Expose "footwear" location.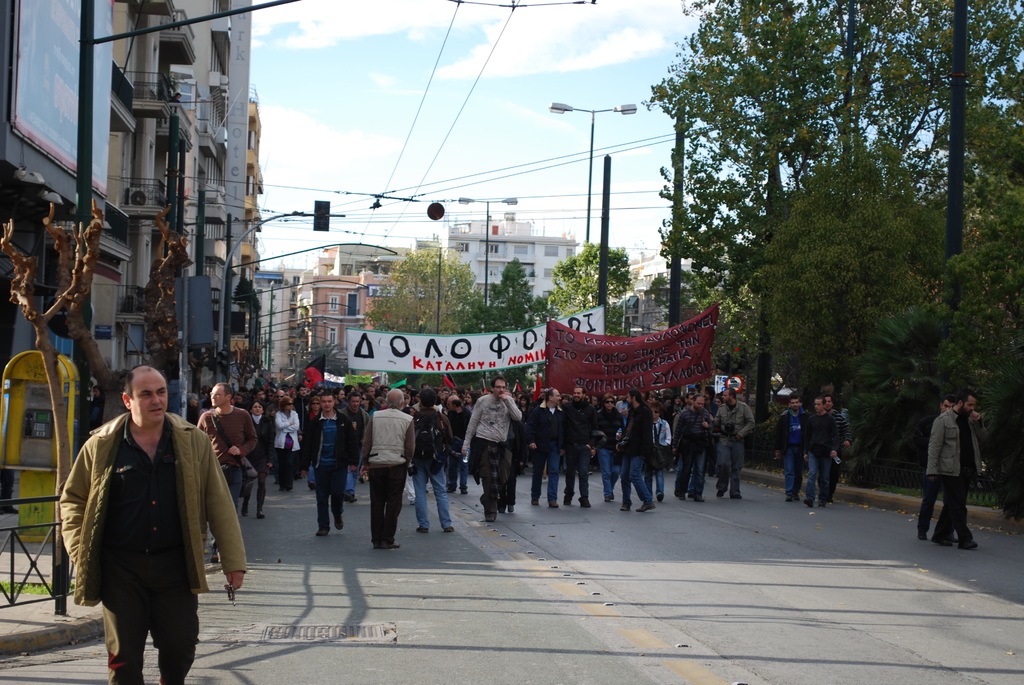
Exposed at (left=211, top=553, right=219, bottom=562).
